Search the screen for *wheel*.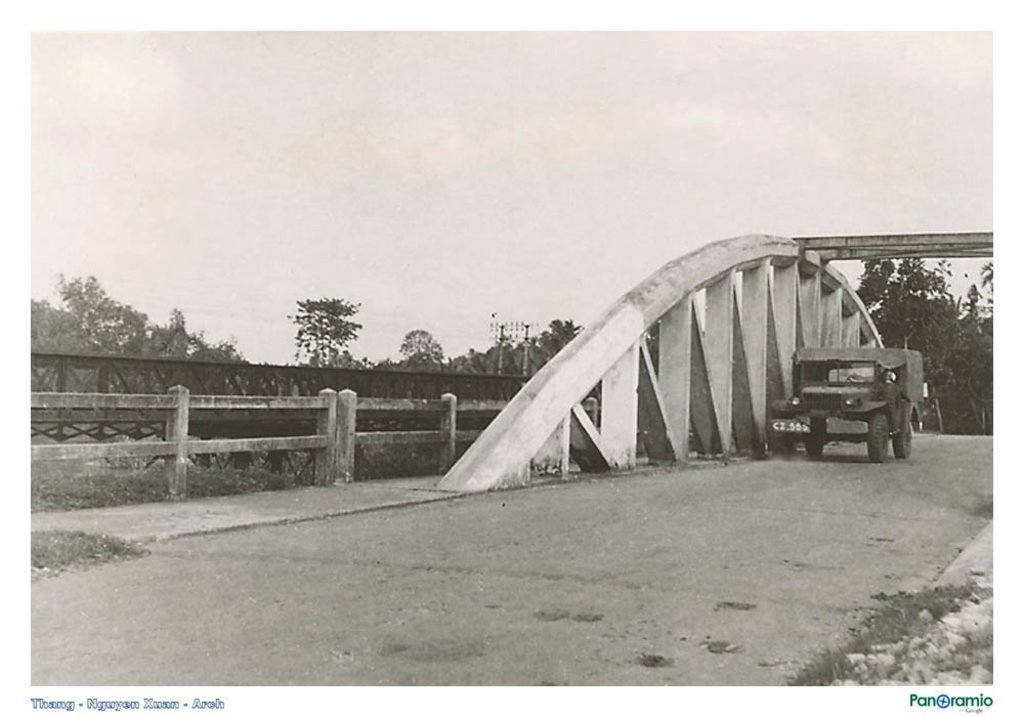
Found at x1=894 y1=423 x2=911 y2=458.
